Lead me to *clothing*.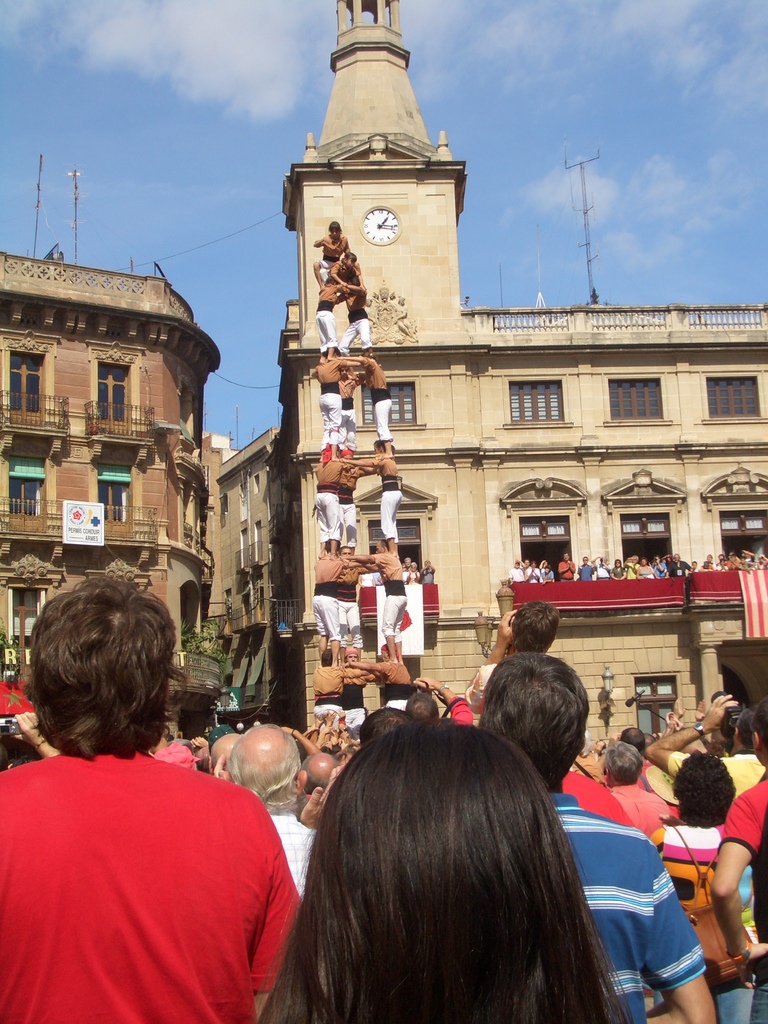
Lead to 374/452/400/545.
